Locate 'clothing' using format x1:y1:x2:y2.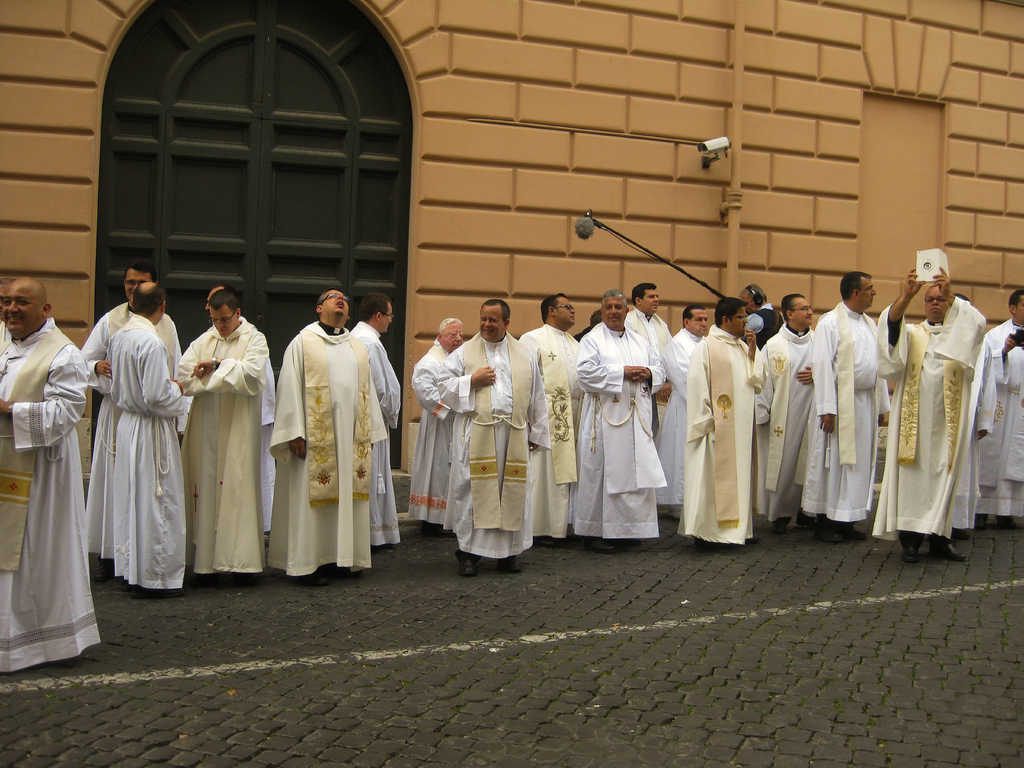
753:318:821:528.
